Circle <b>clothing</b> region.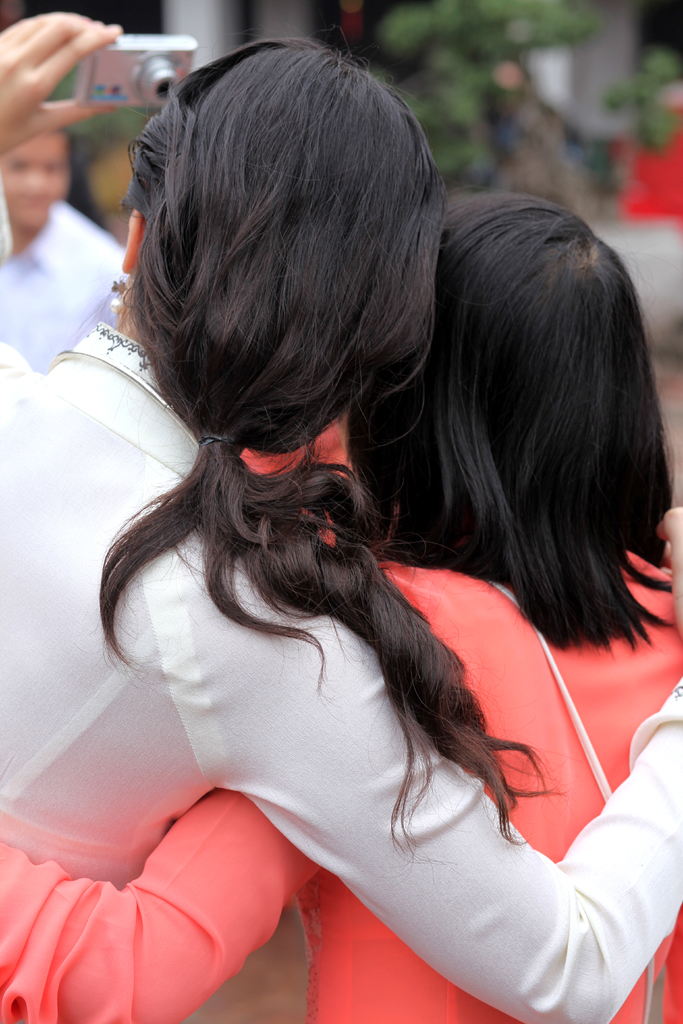
Region: 0 555 682 1023.
